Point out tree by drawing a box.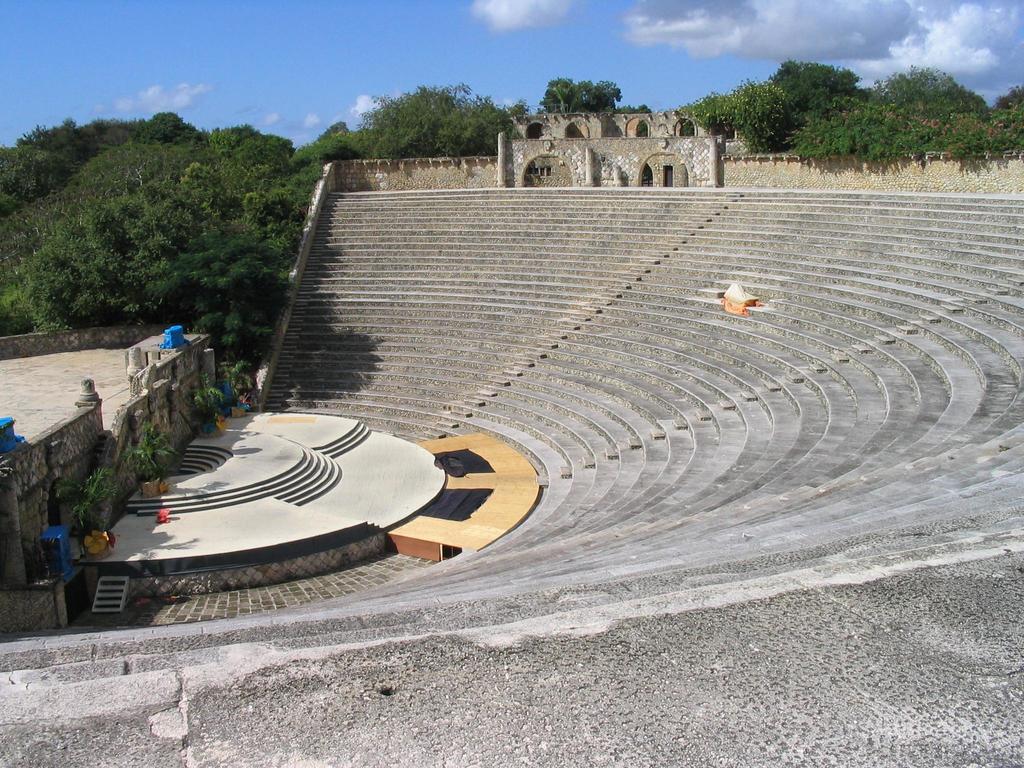
select_region(60, 467, 127, 534).
